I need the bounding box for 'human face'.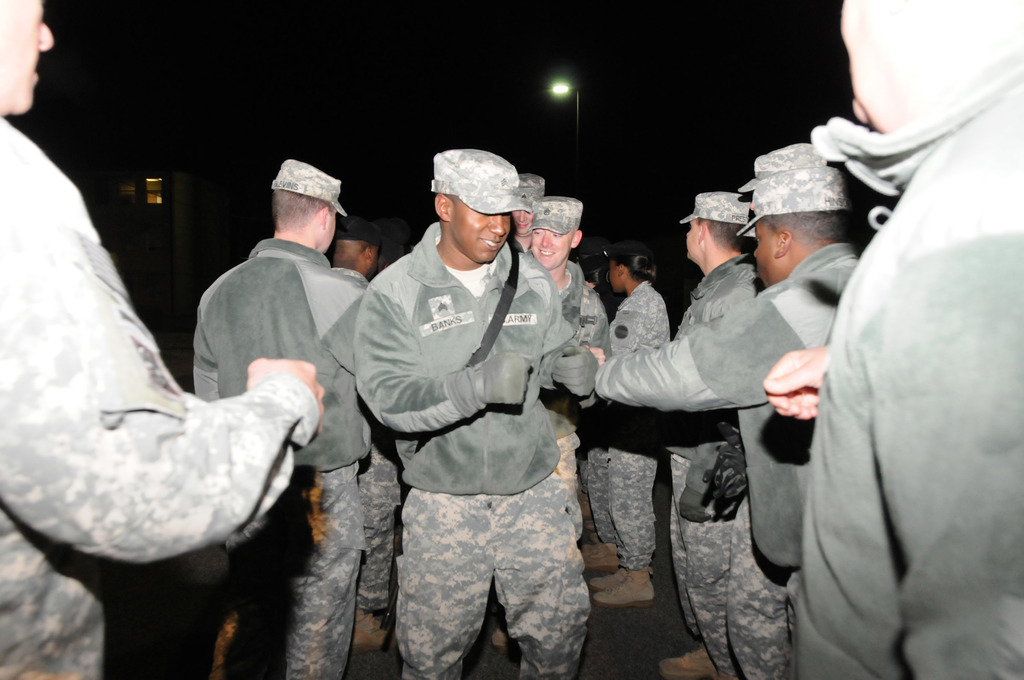
Here it is: <bbox>0, 0, 61, 108</bbox>.
